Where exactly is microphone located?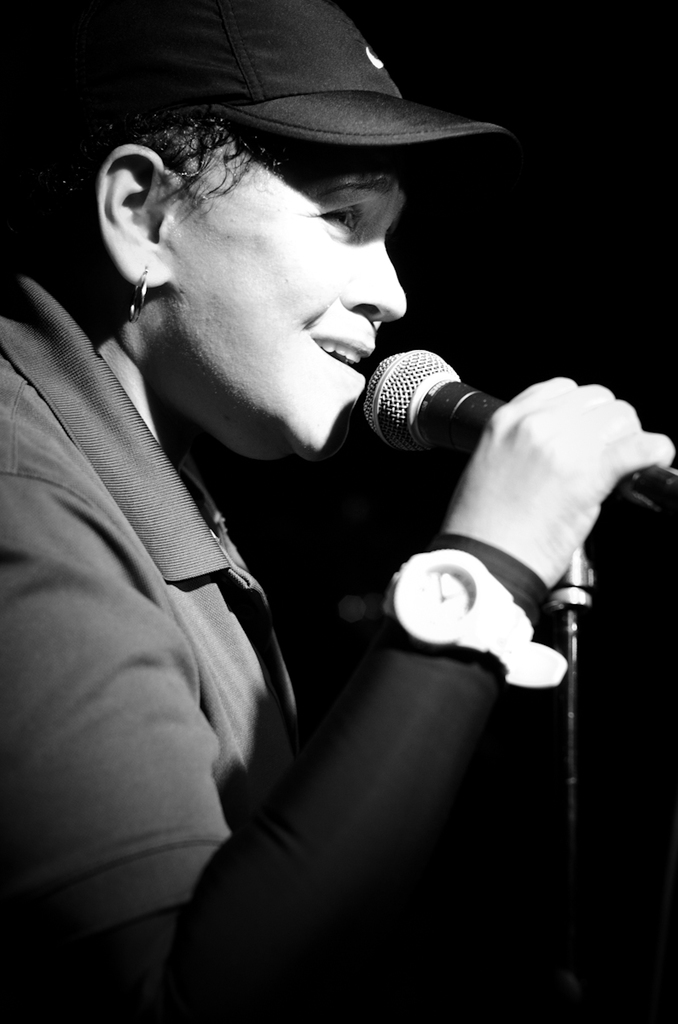
Its bounding box is 335 342 635 537.
